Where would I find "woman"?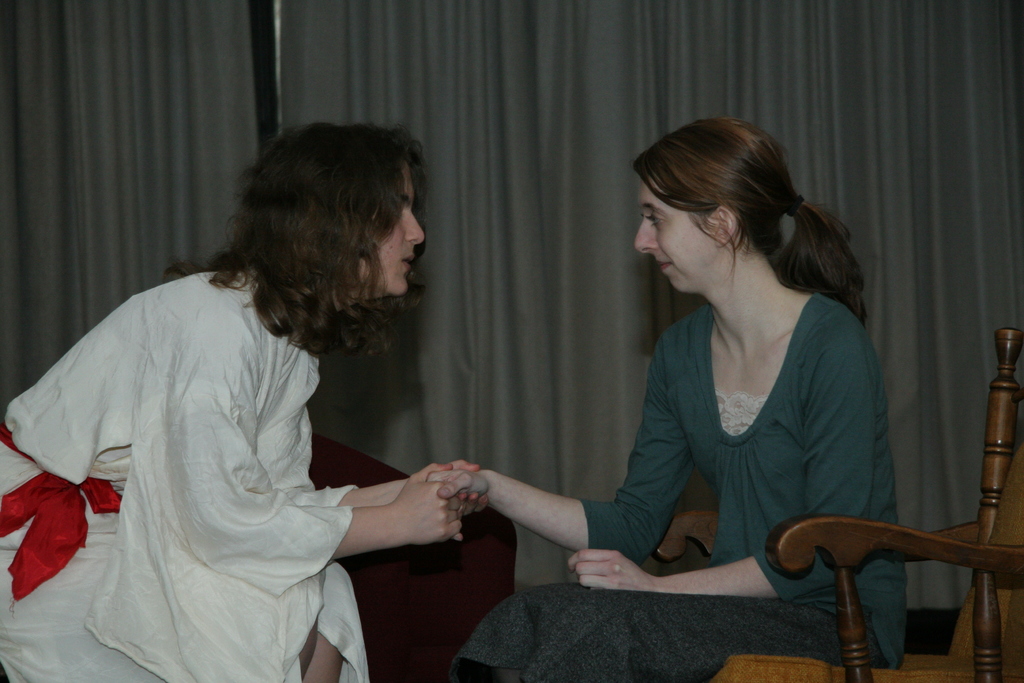
At {"left": 428, "top": 117, "right": 911, "bottom": 682}.
